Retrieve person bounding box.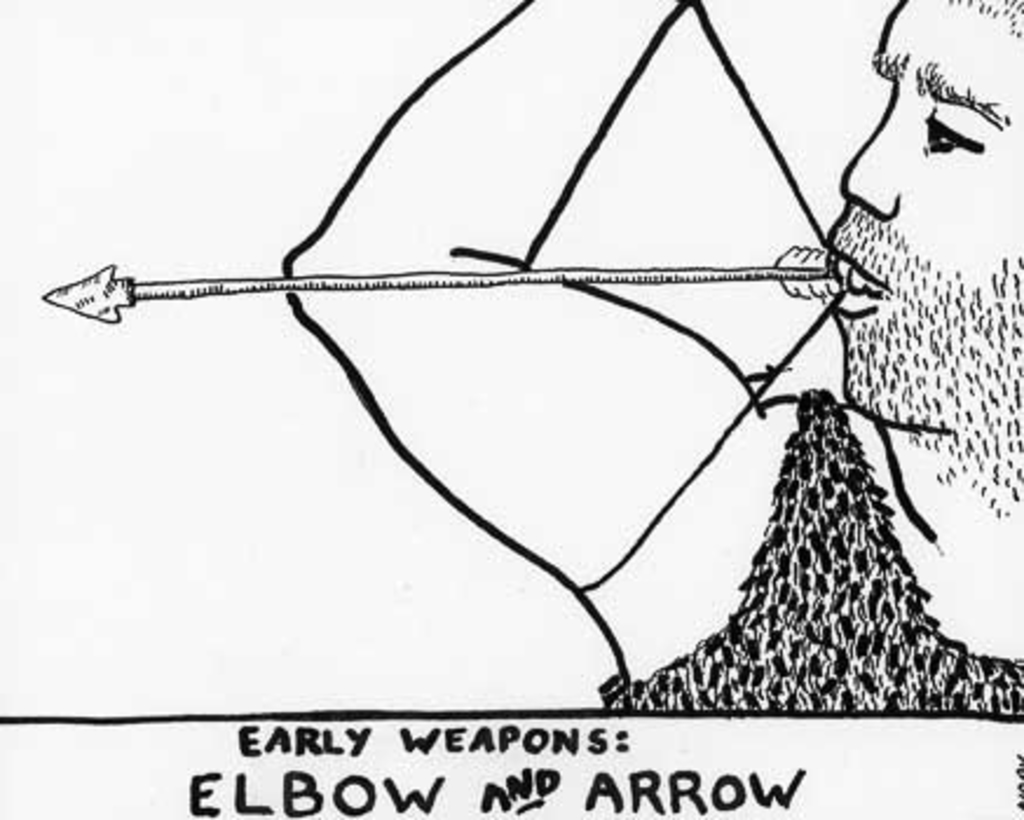
Bounding box: (281,0,1022,729).
